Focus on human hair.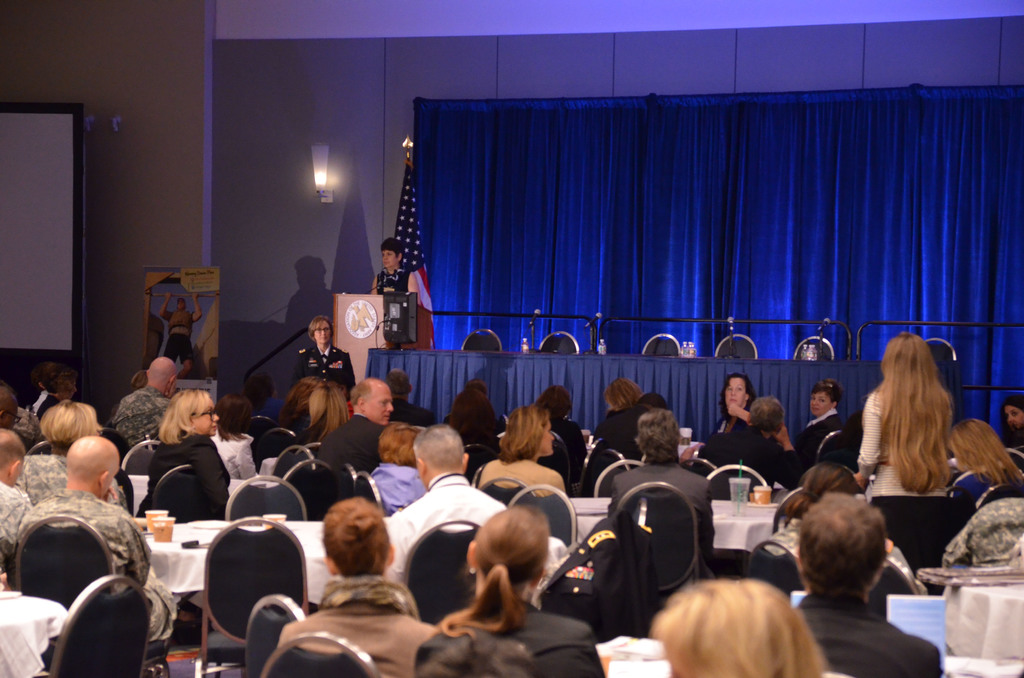
Focused at detection(495, 403, 547, 465).
